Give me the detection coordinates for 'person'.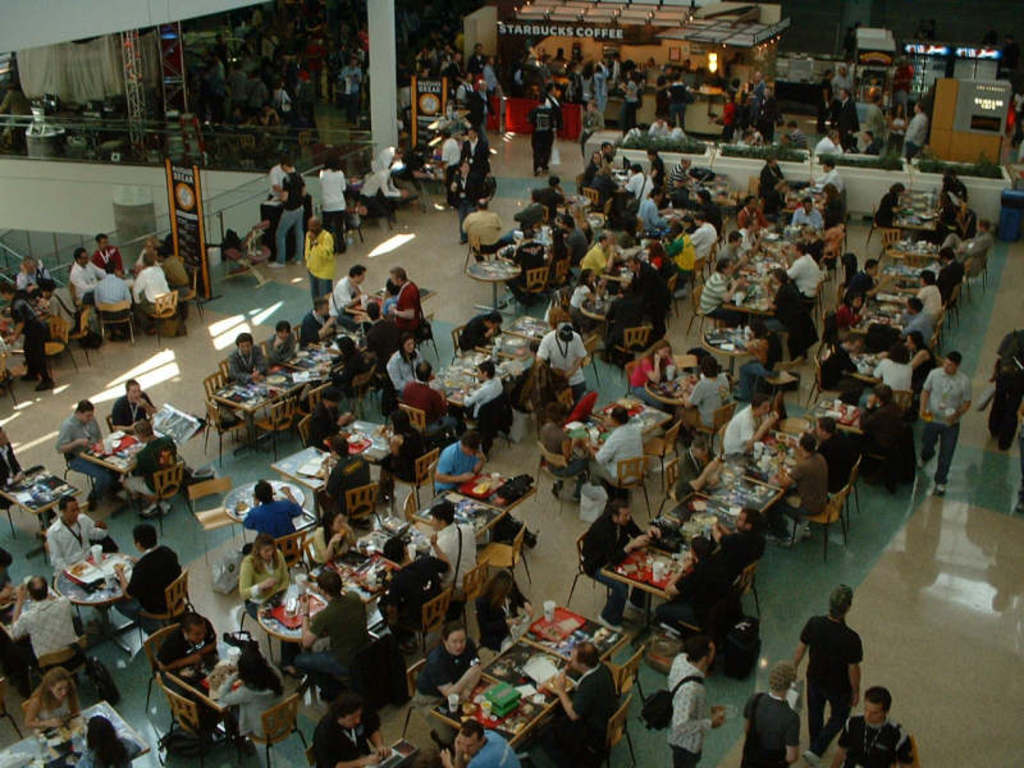
locate(383, 330, 434, 392).
